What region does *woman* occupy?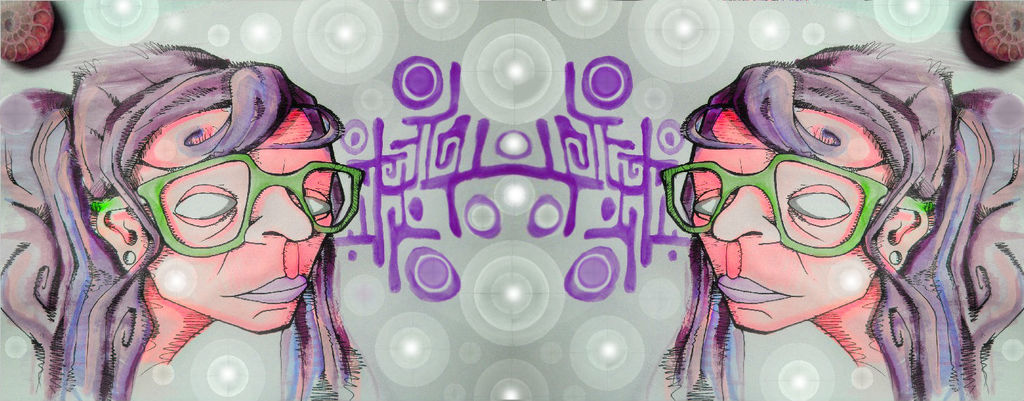
pyautogui.locateOnScreen(646, 36, 1023, 400).
